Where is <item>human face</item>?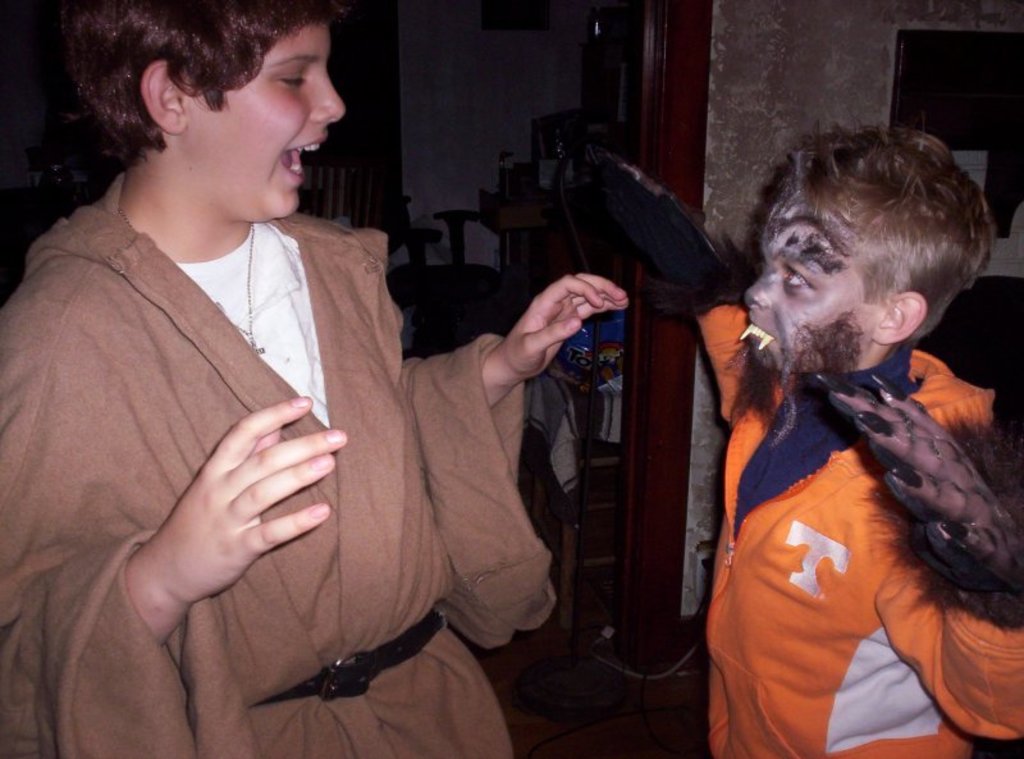
(196, 20, 346, 225).
